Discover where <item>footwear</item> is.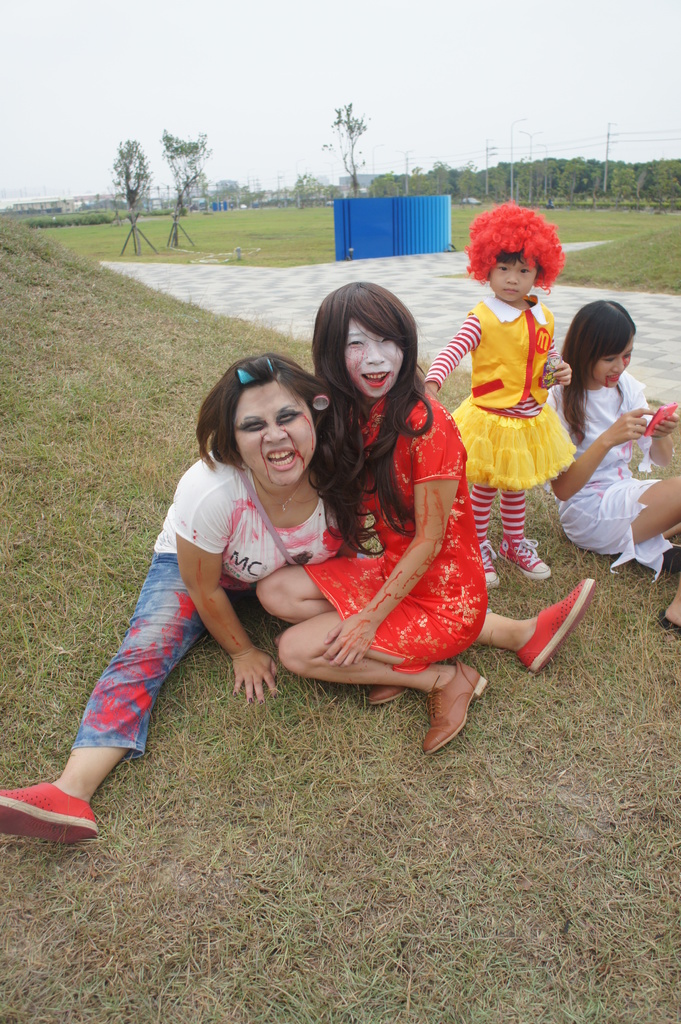
Discovered at BBox(422, 662, 489, 757).
